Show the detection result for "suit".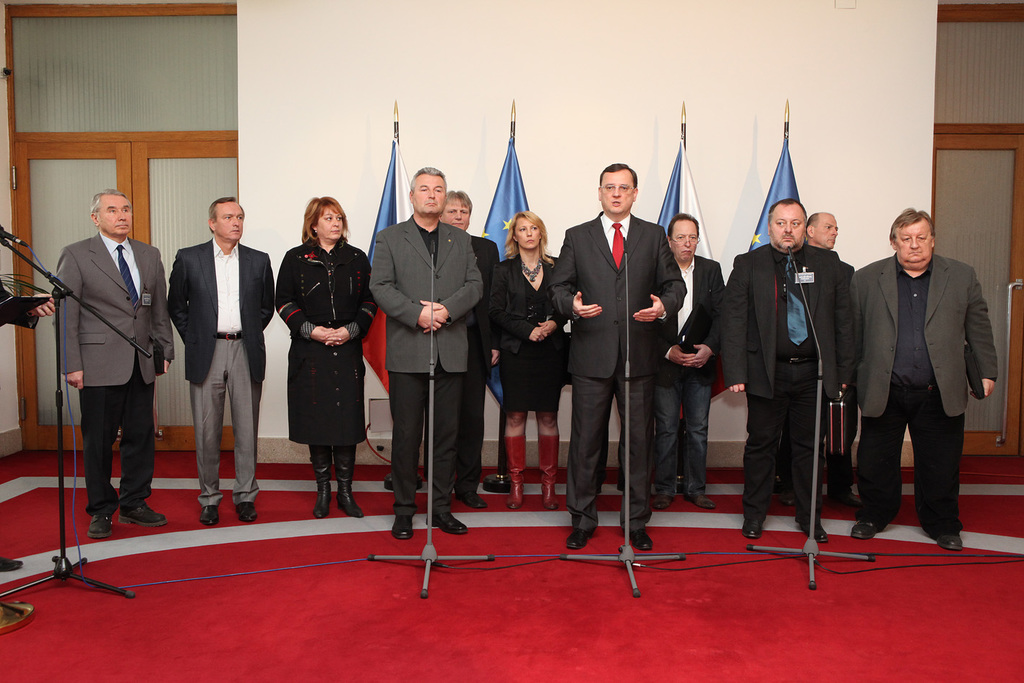
detection(853, 251, 997, 517).
